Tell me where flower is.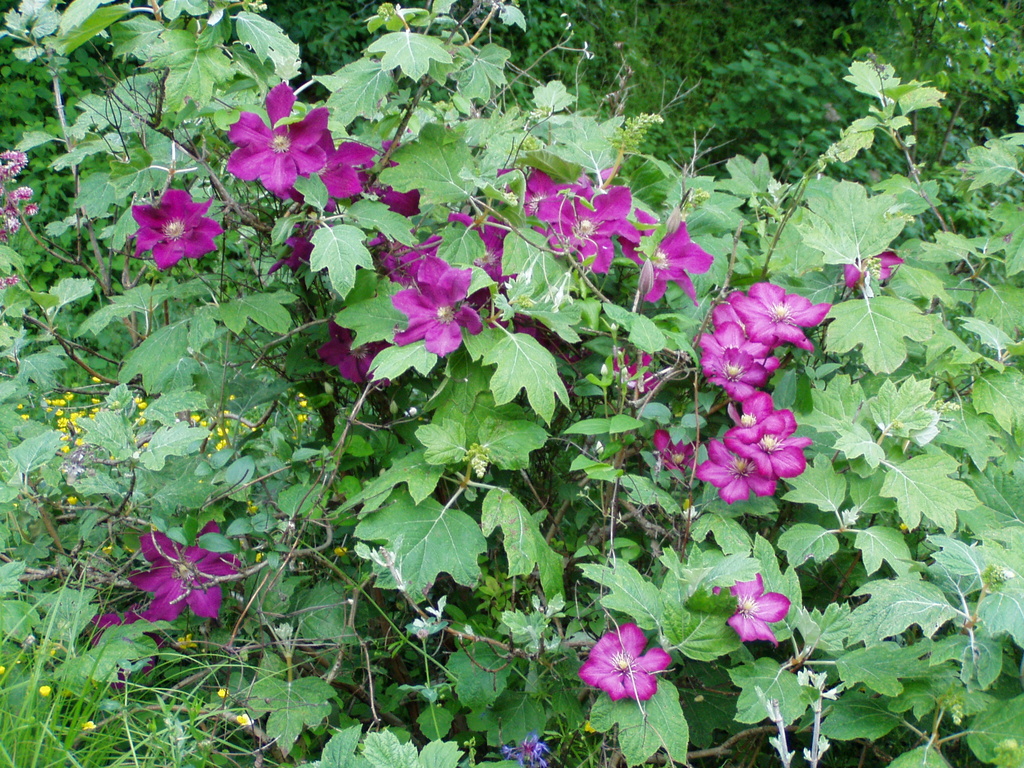
flower is at l=499, t=736, r=549, b=767.
